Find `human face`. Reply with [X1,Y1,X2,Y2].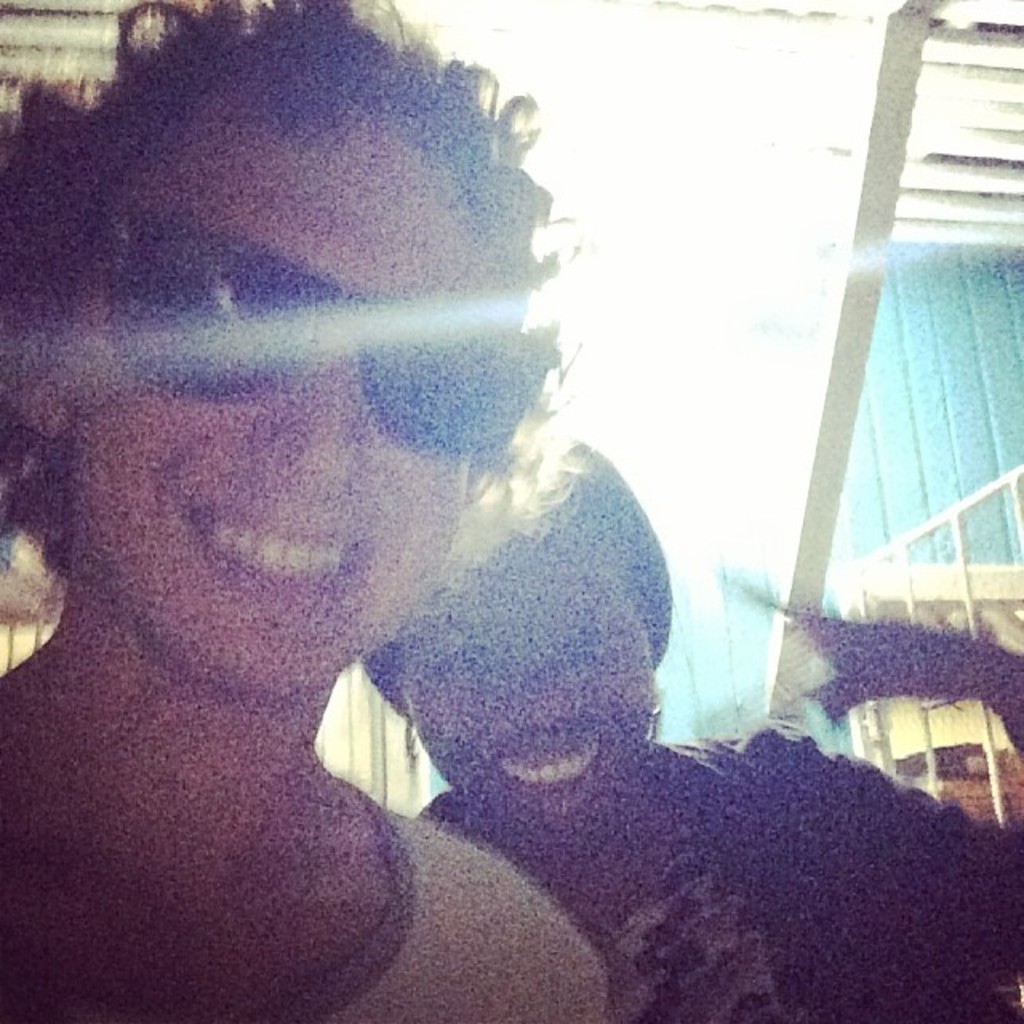
[408,525,656,835].
